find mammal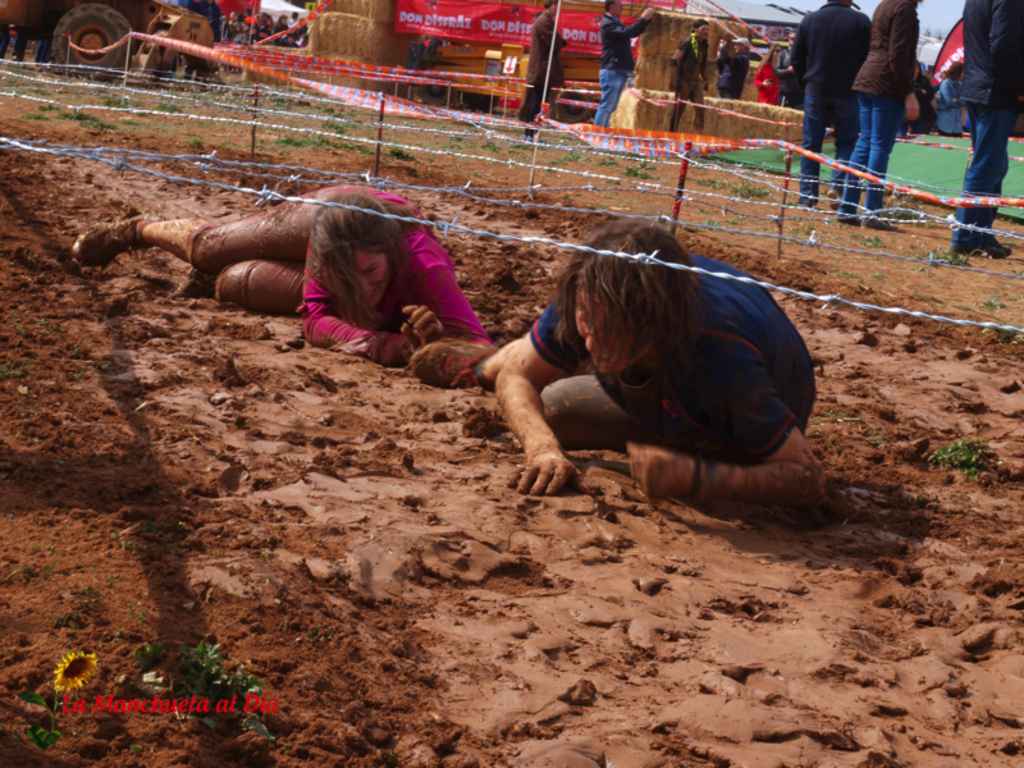
{"left": 777, "top": 32, "right": 796, "bottom": 113}
